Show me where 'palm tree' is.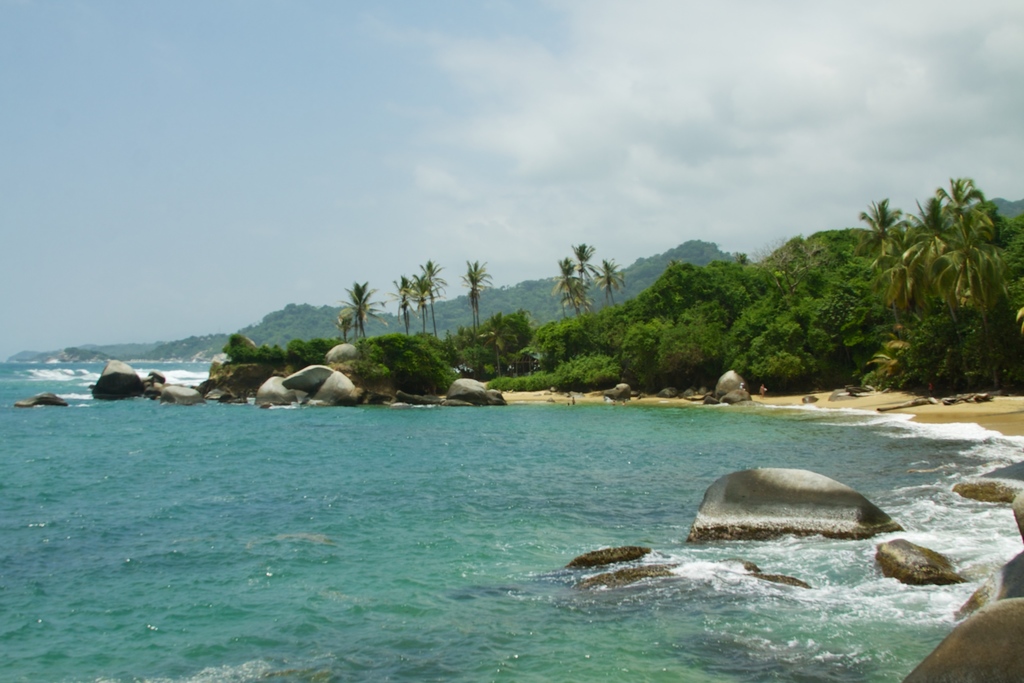
'palm tree' is at 476,320,514,383.
